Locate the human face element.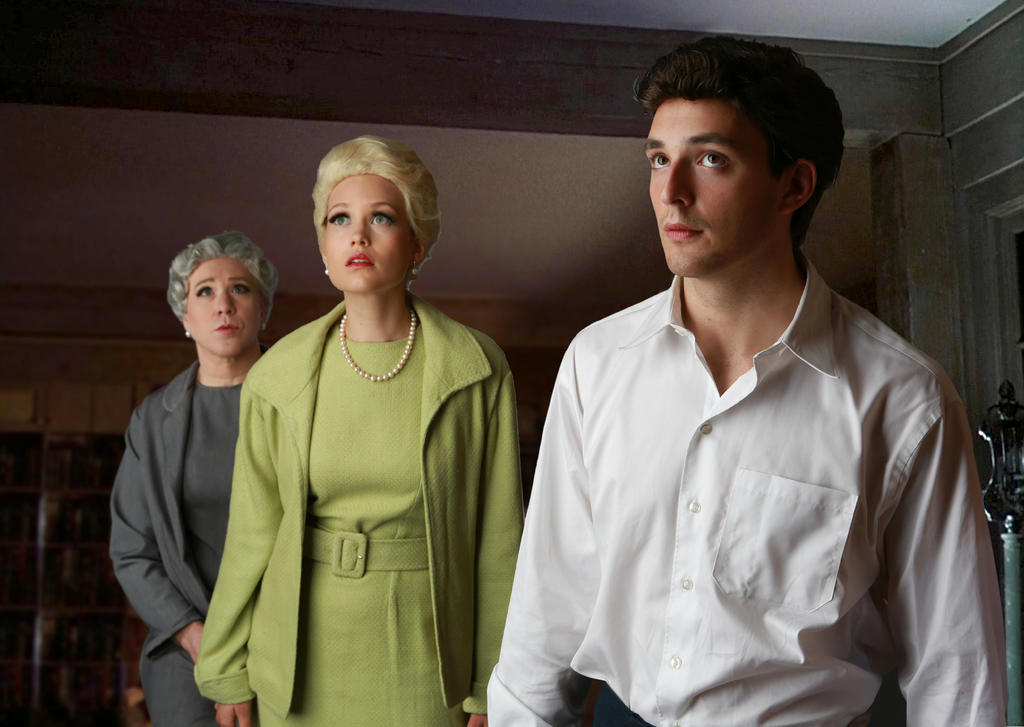
Element bbox: <region>641, 104, 767, 274</region>.
